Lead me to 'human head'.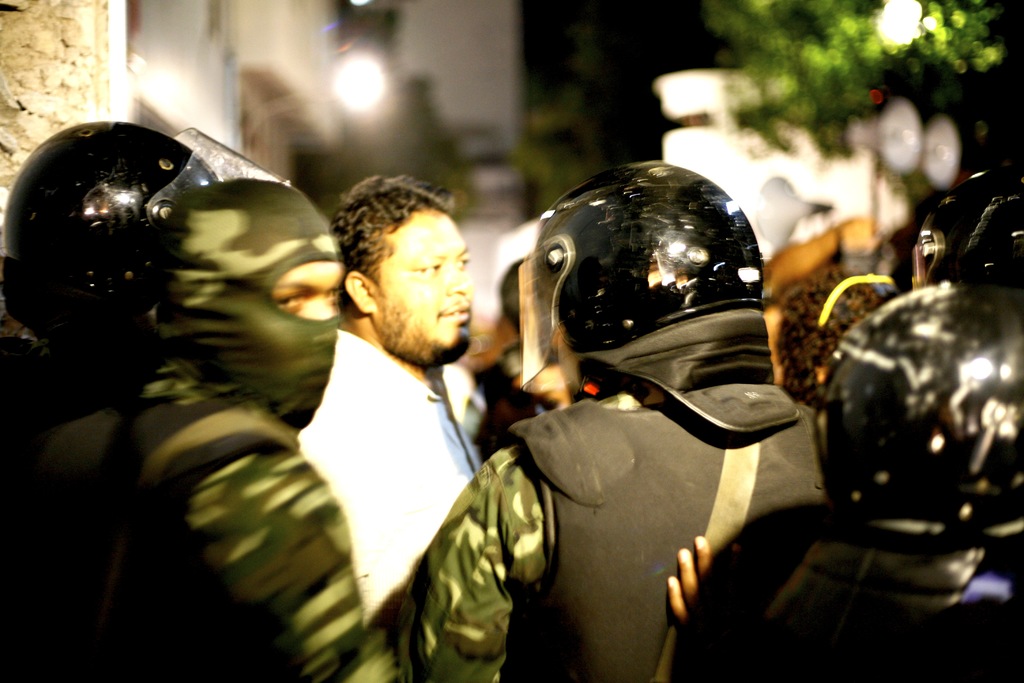
Lead to rect(841, 358, 1023, 592).
